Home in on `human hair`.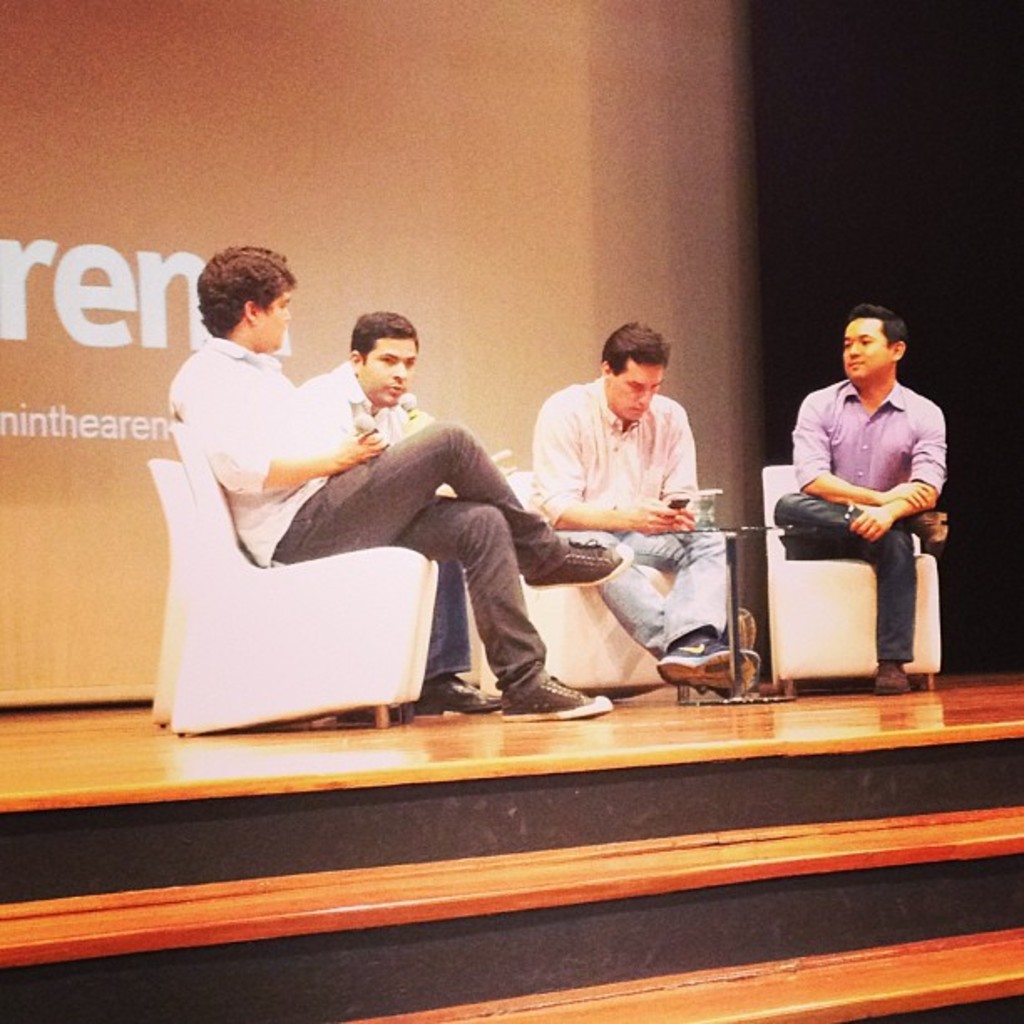
Homed in at crop(599, 320, 671, 378).
